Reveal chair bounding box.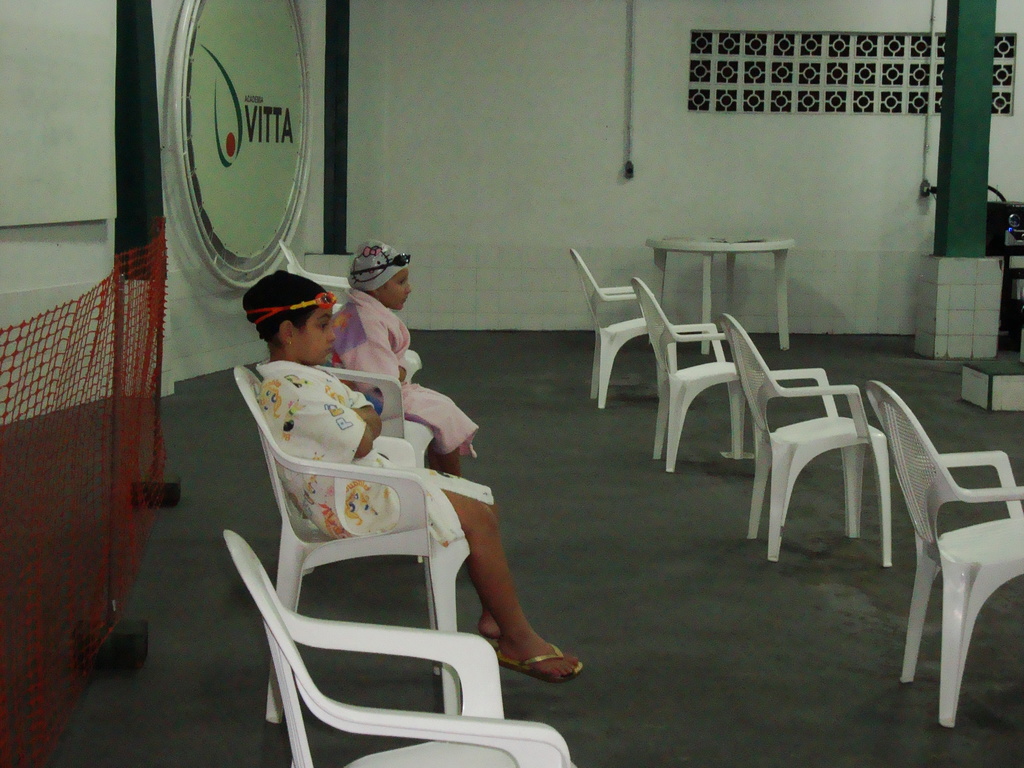
Revealed: 835/346/1016/729.
